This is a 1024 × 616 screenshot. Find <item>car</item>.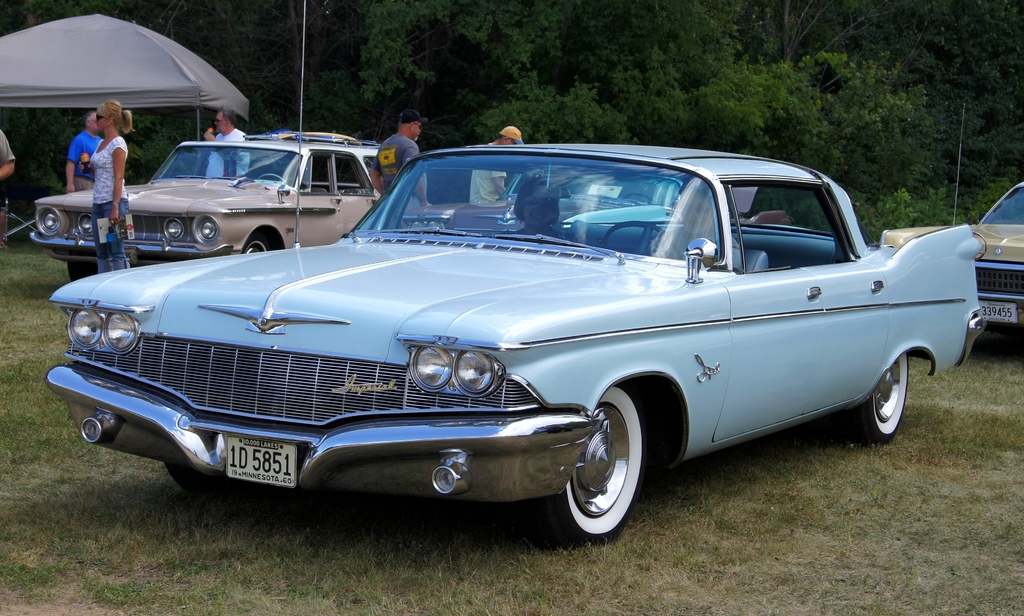
Bounding box: (29, 136, 410, 280).
